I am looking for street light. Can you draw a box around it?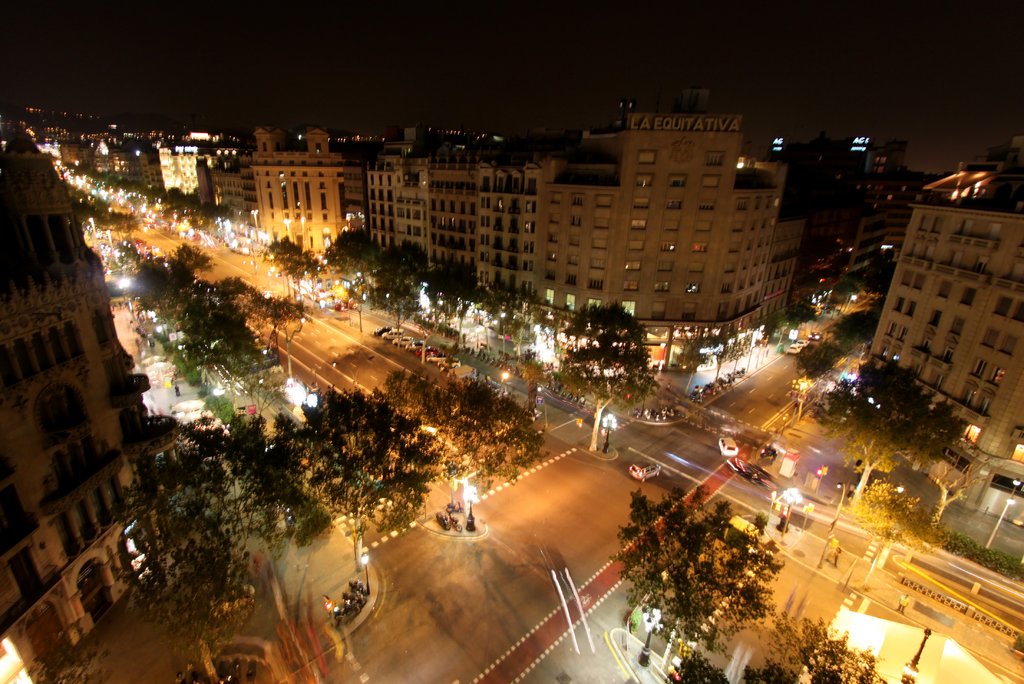
Sure, the bounding box is {"x1": 248, "y1": 208, "x2": 260, "y2": 244}.
